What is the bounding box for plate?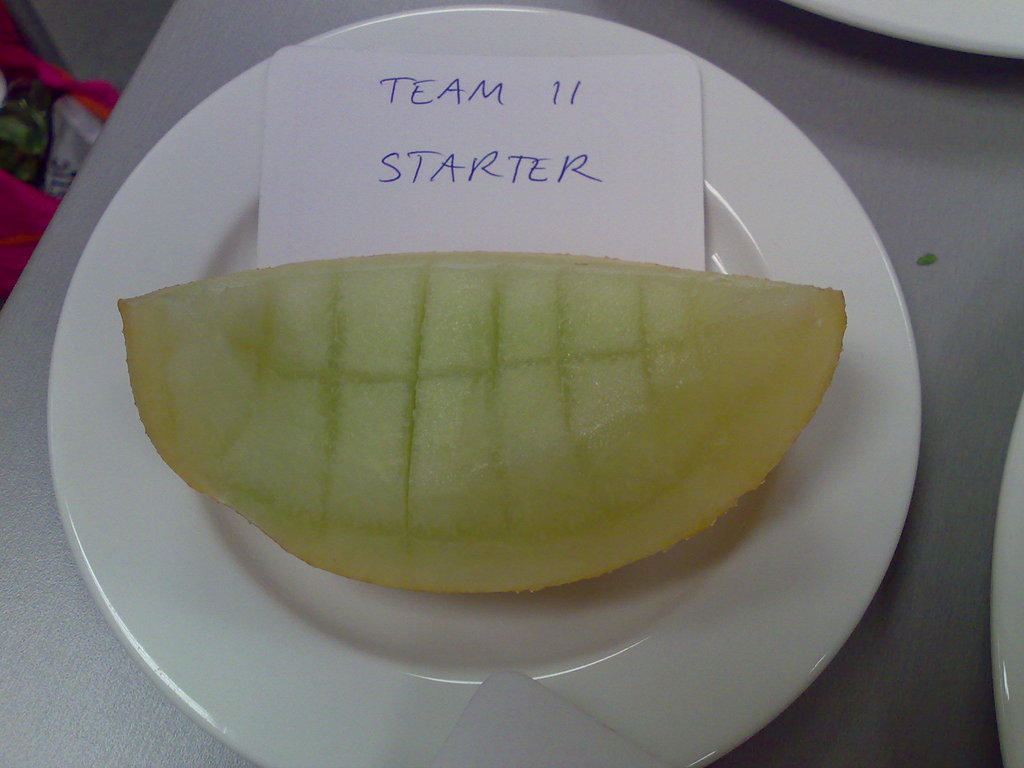
BBox(993, 396, 1023, 767).
